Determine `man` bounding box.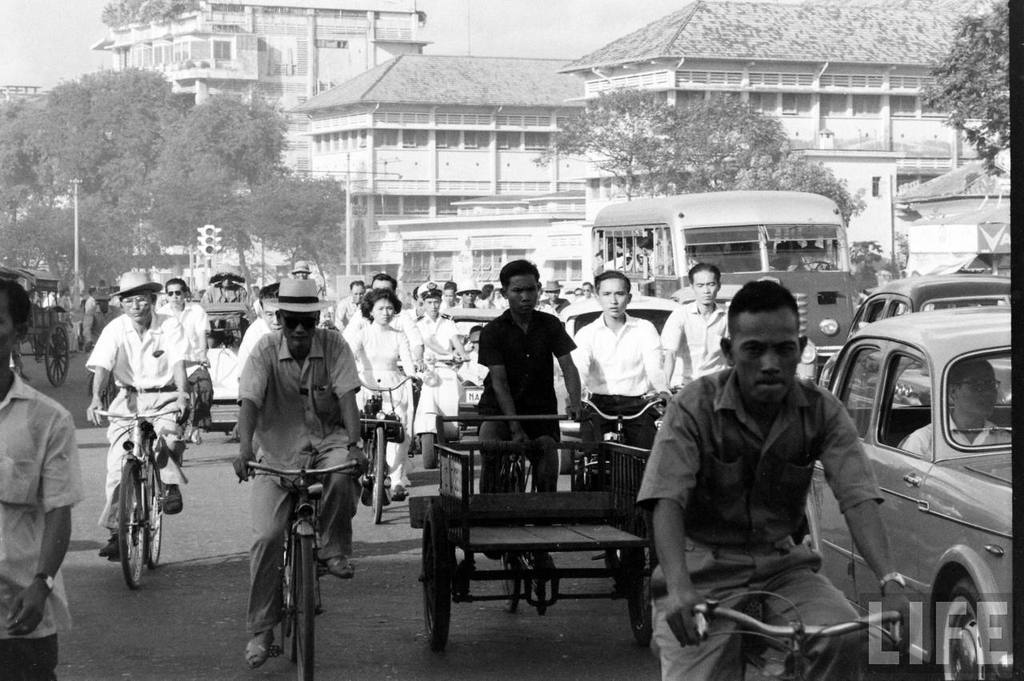
Determined: box=[541, 279, 568, 314].
